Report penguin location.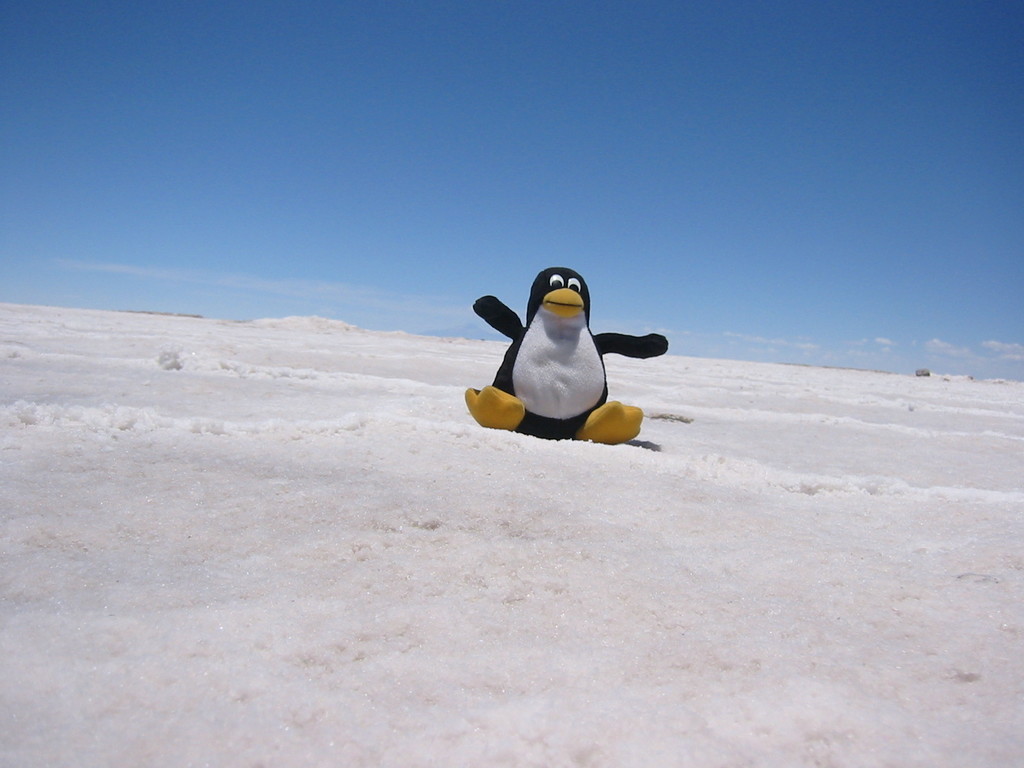
Report: l=461, t=266, r=666, b=442.
